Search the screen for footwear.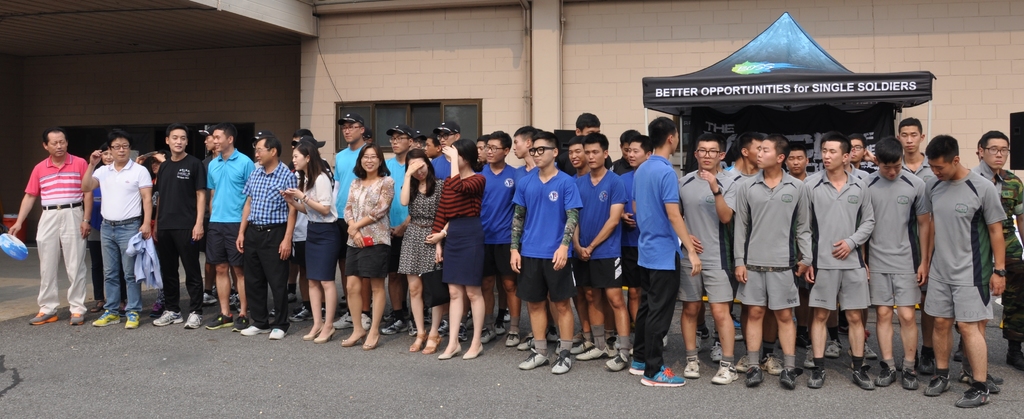
Found at x1=917 y1=356 x2=940 y2=373.
